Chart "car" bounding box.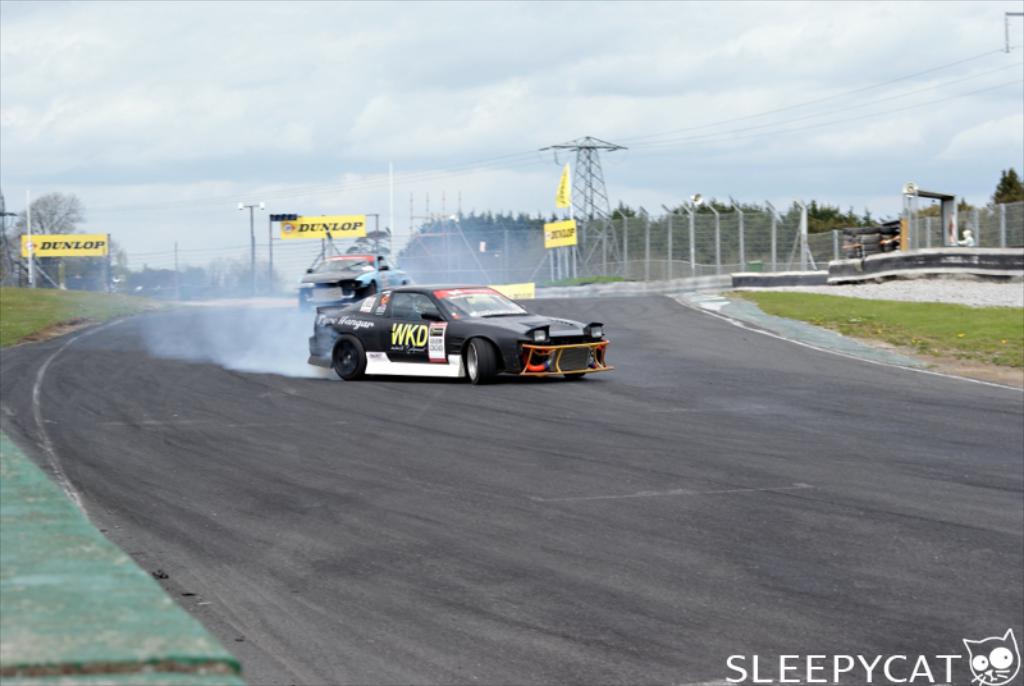
Charted: BBox(306, 283, 617, 397).
